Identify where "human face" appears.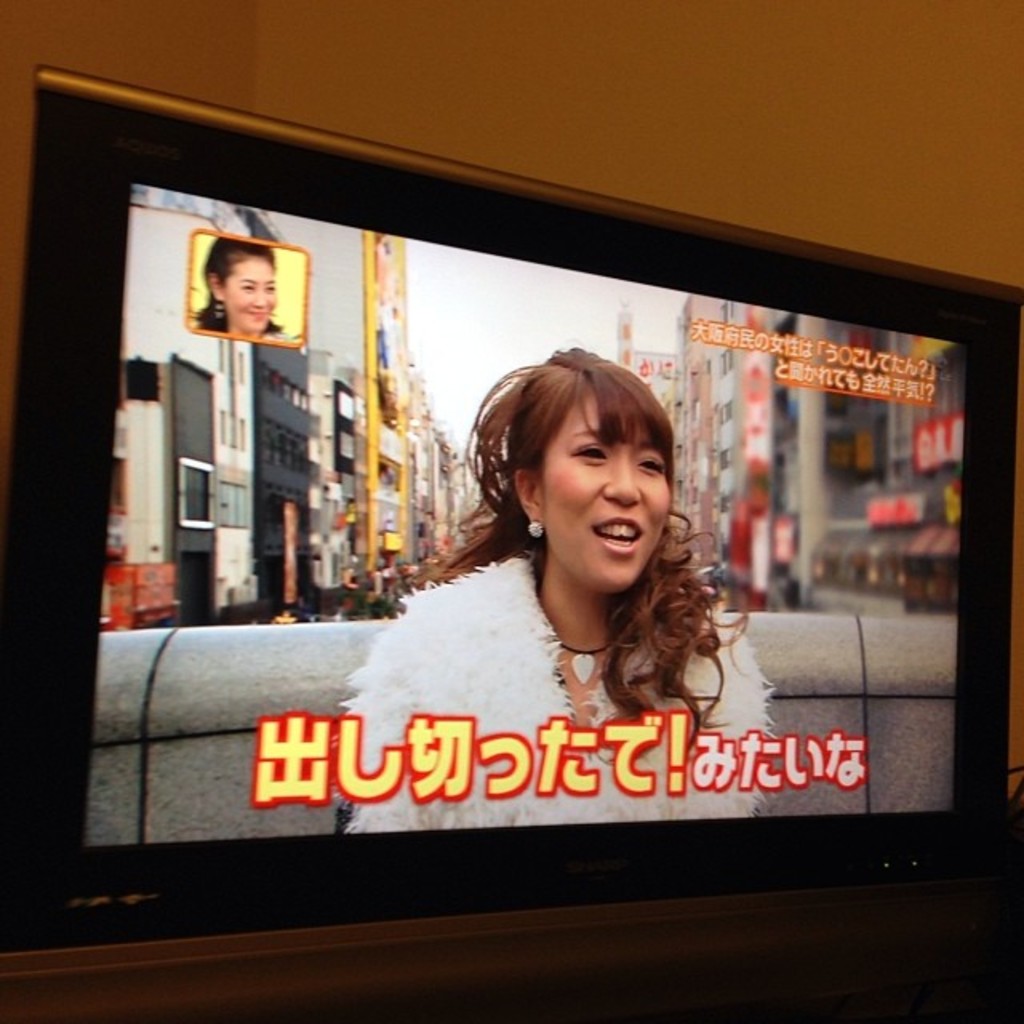
Appears at [541,394,670,587].
